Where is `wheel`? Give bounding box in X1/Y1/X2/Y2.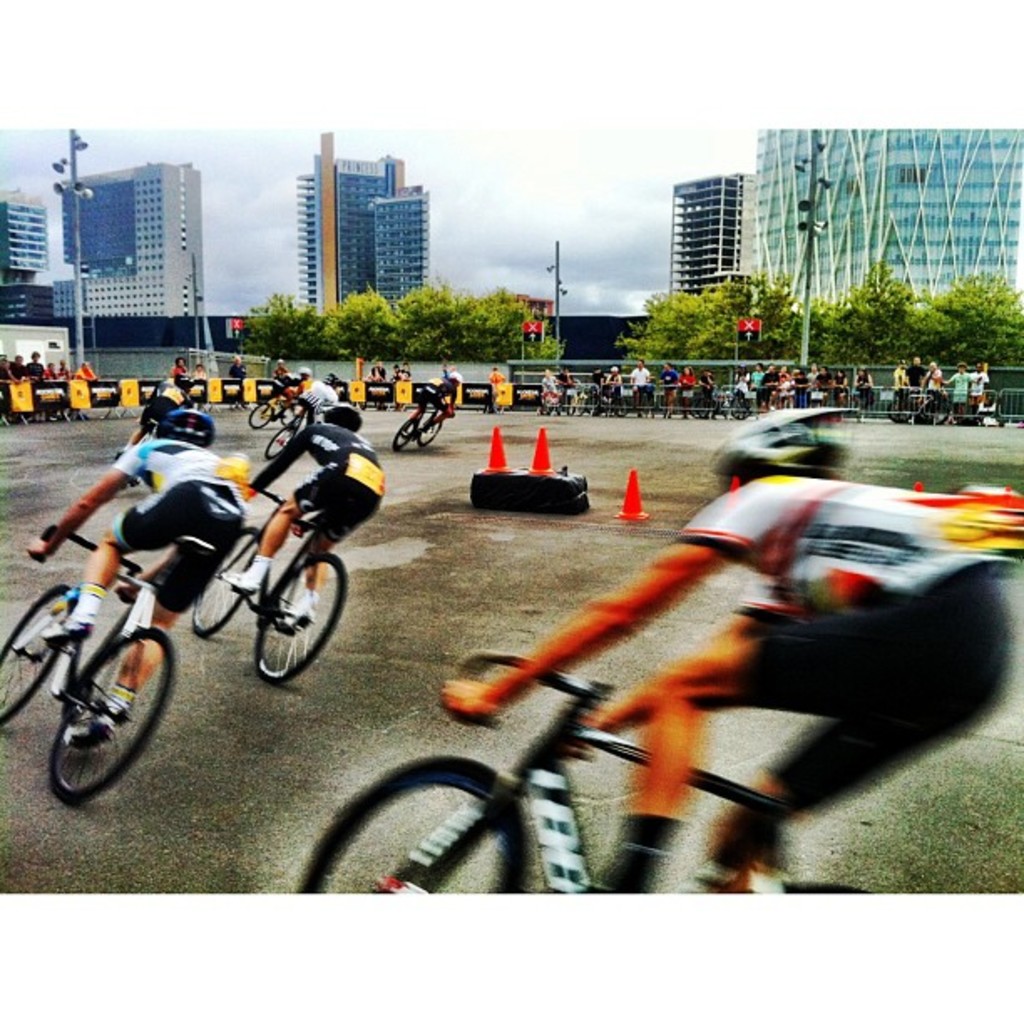
883/402/914/422.
